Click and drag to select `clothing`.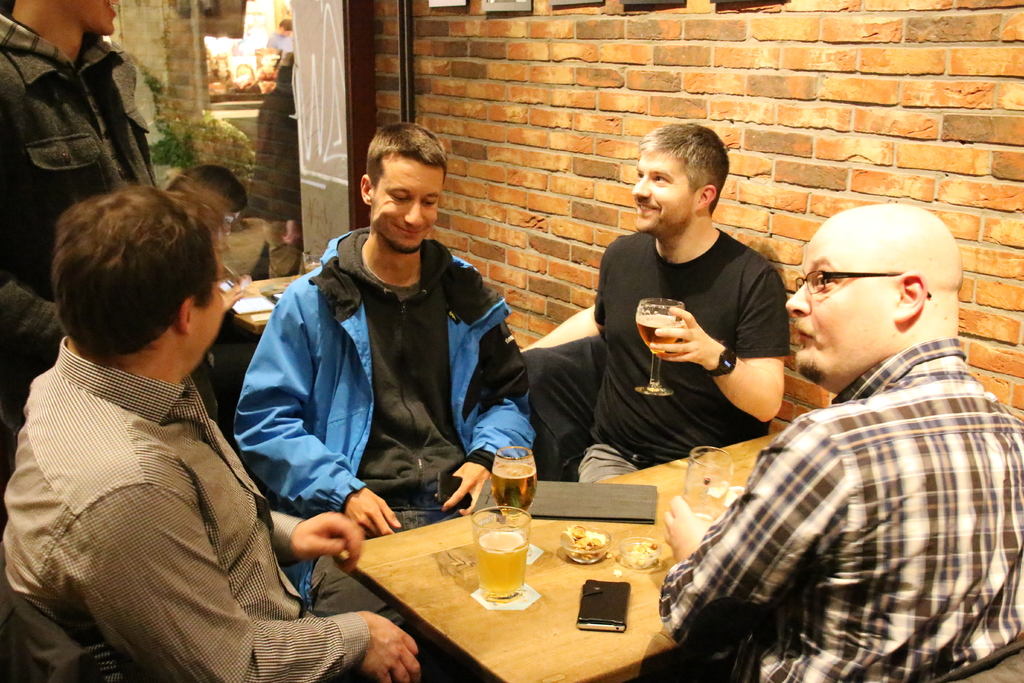
Selection: [left=659, top=336, right=1023, bottom=682].
